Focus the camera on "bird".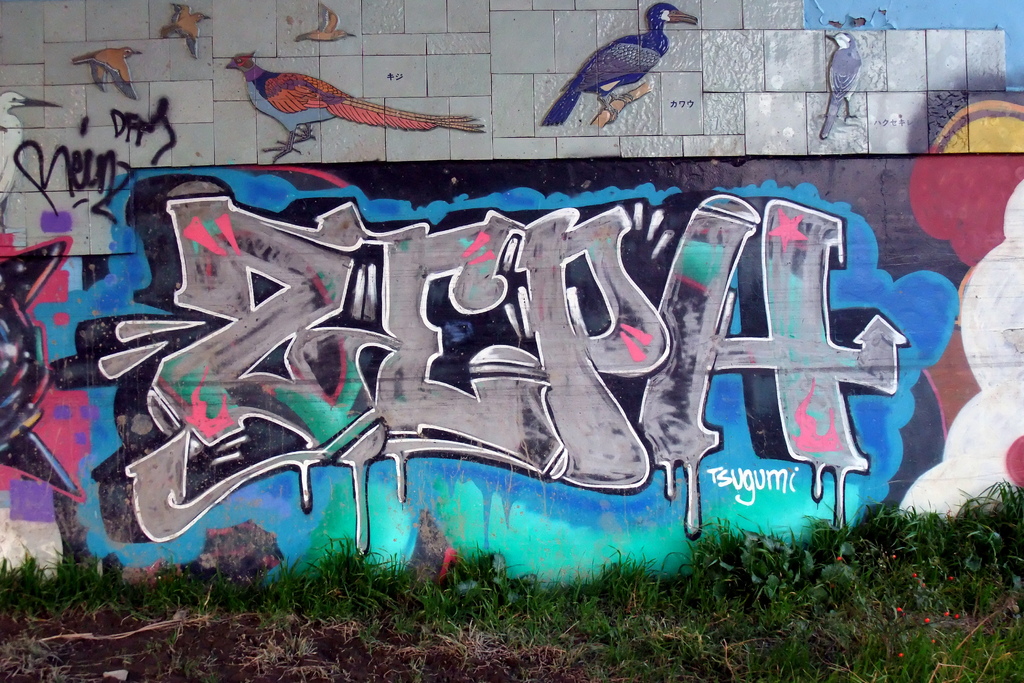
Focus region: bbox=(544, 6, 697, 121).
